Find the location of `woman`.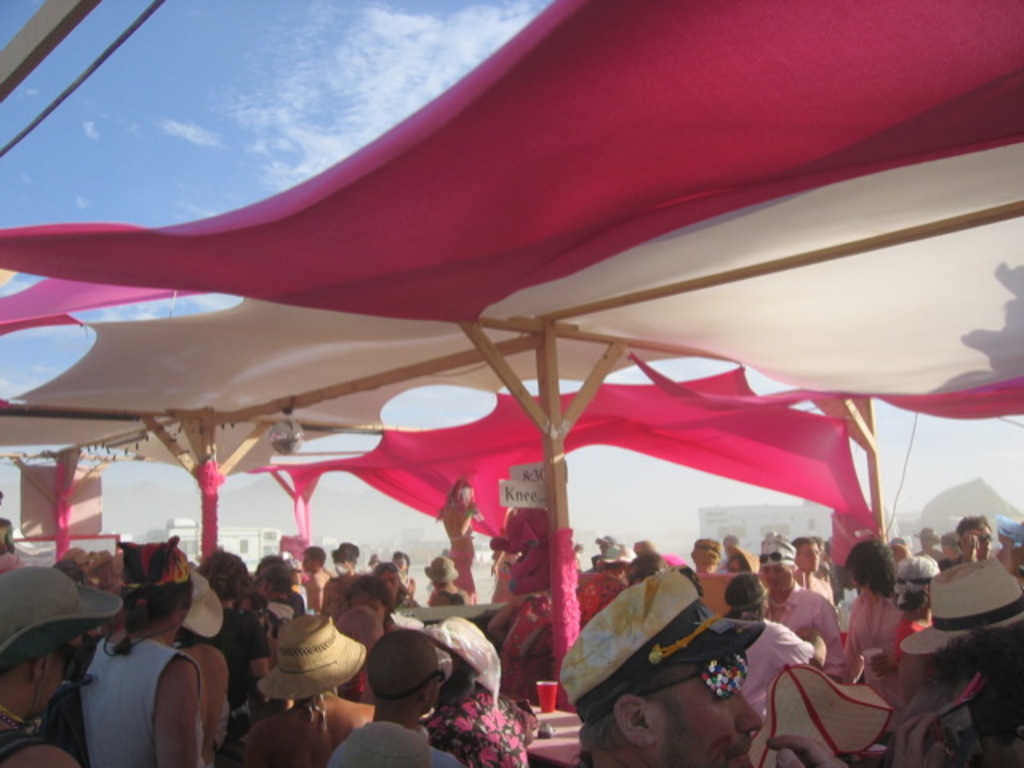
Location: Rect(438, 480, 488, 603).
